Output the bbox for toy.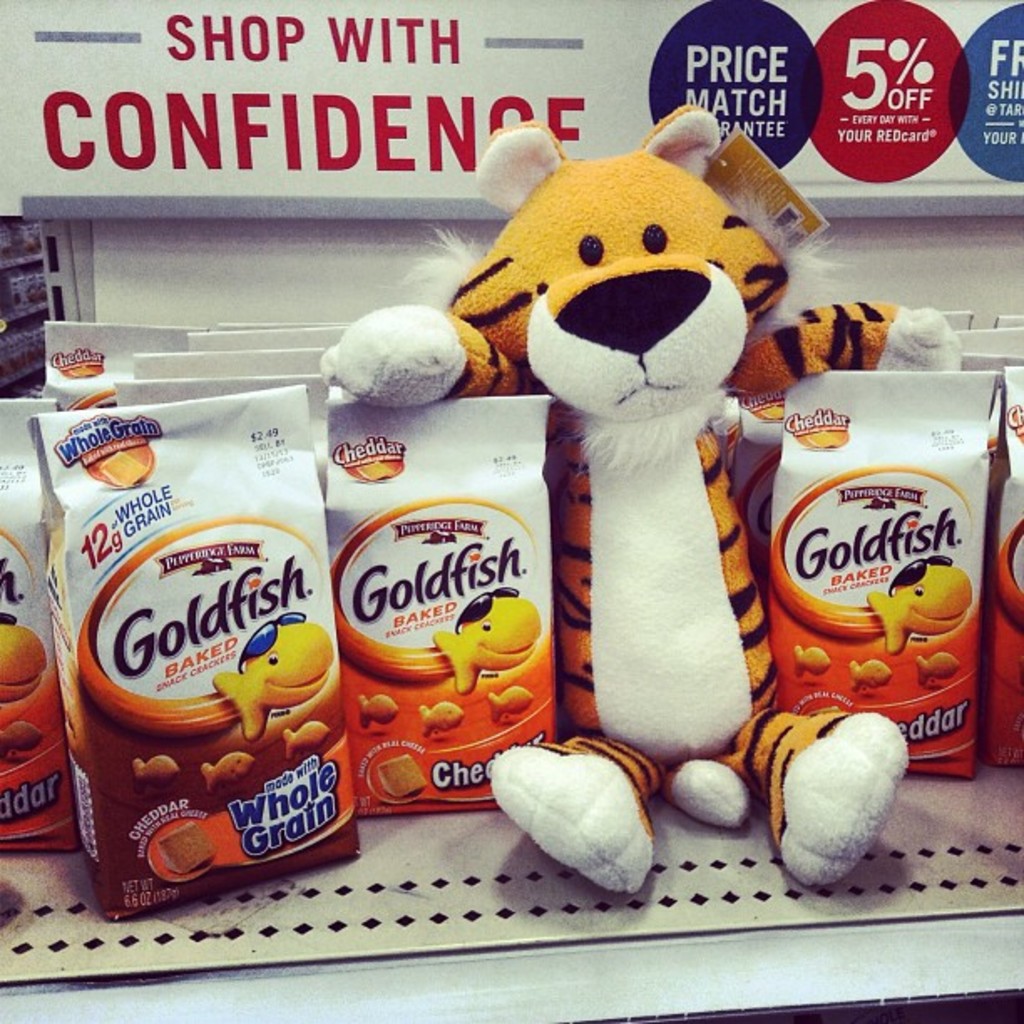
<bbox>435, 584, 540, 693</bbox>.
